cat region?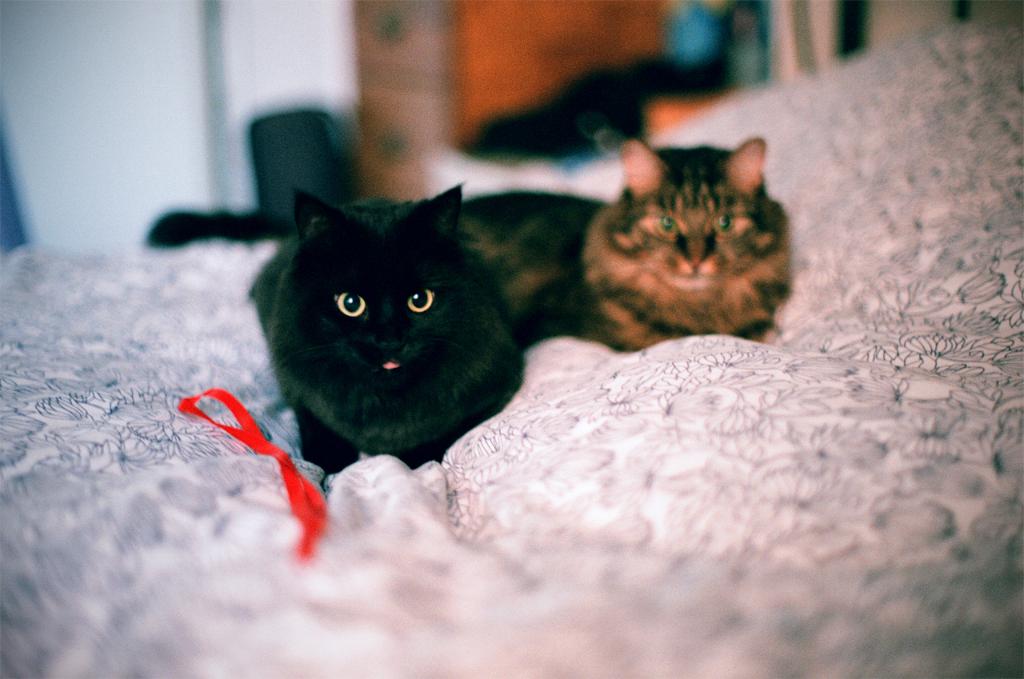
Rect(466, 138, 793, 356)
